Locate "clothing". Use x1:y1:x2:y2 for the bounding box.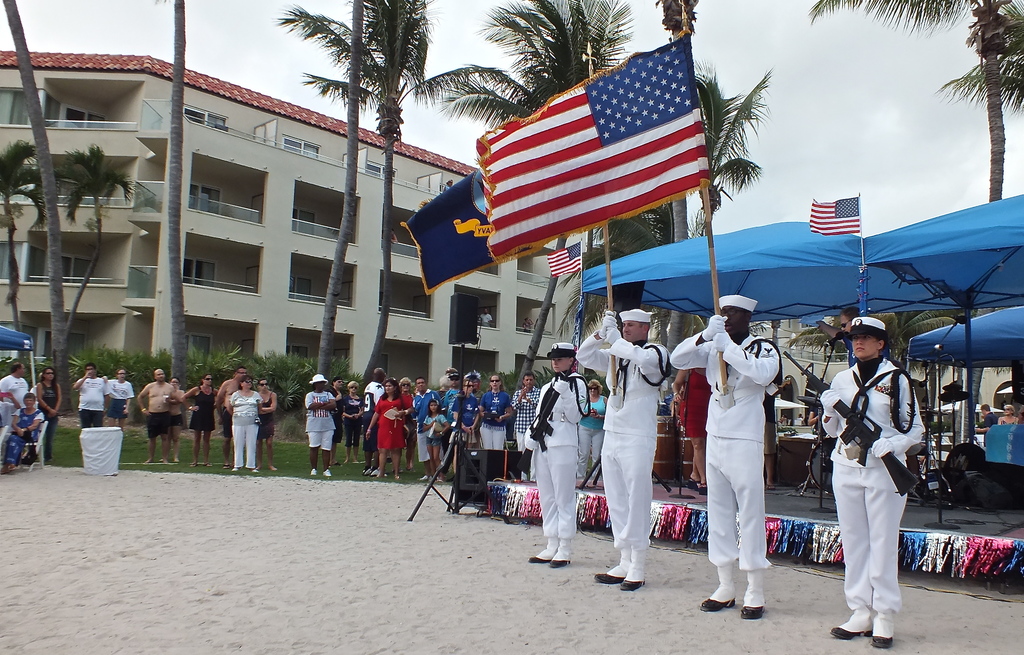
170:412:185:426.
